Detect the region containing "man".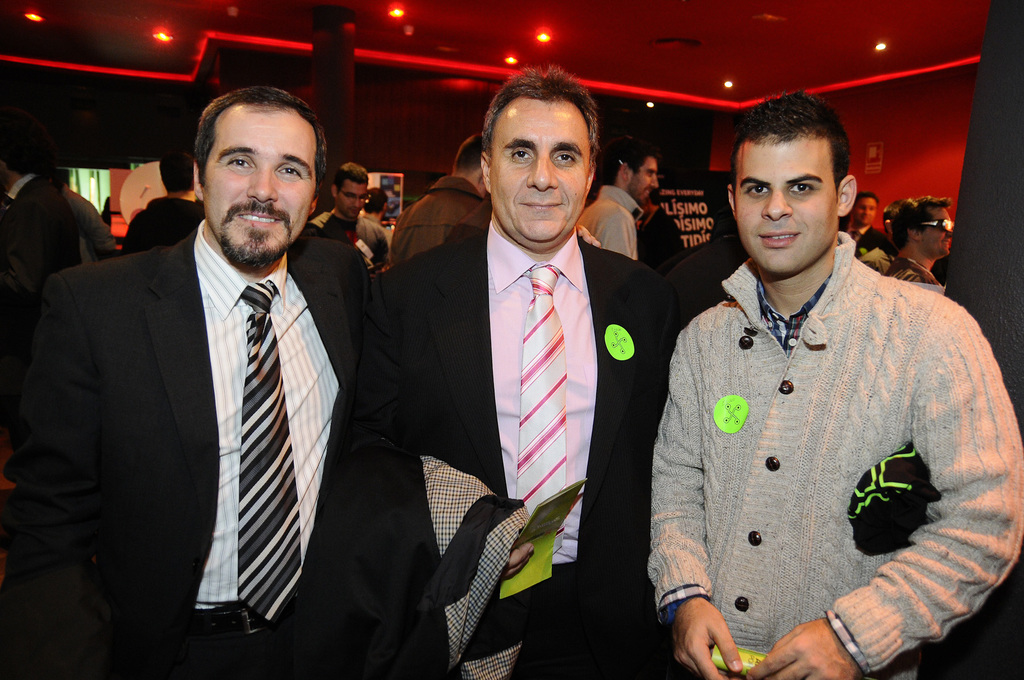
{"x1": 23, "y1": 83, "x2": 399, "y2": 670}.
